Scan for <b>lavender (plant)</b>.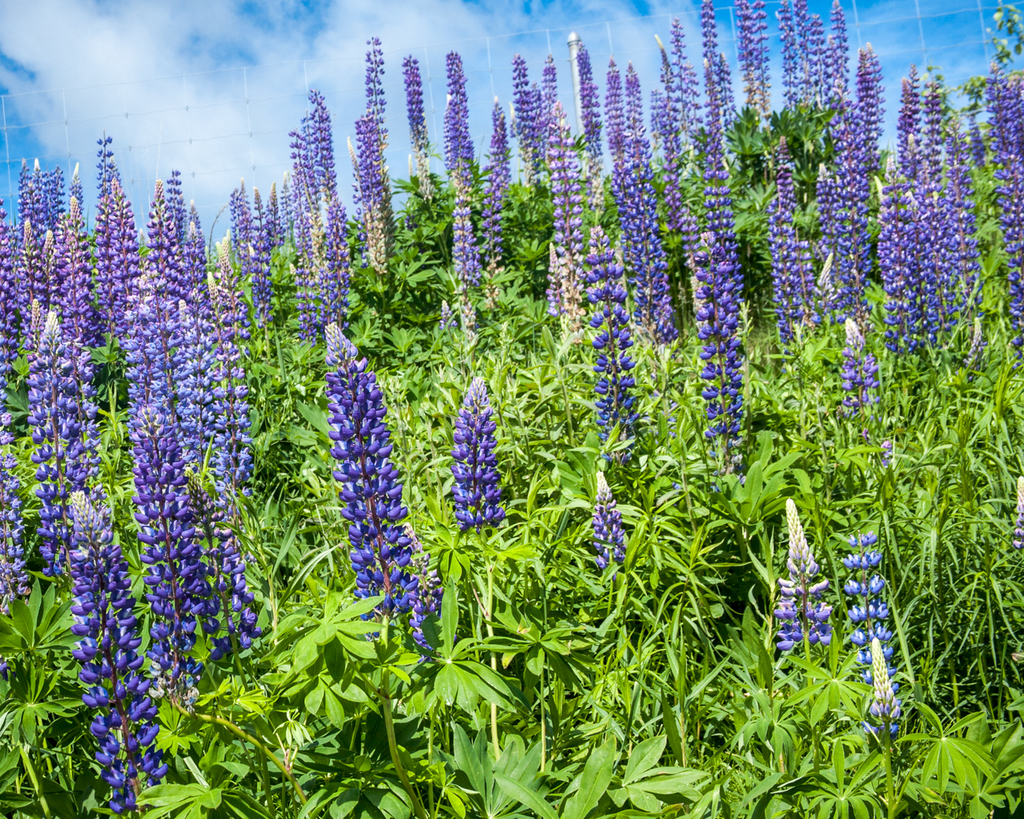
Scan result: {"x1": 796, "y1": 4, "x2": 826, "y2": 105}.
